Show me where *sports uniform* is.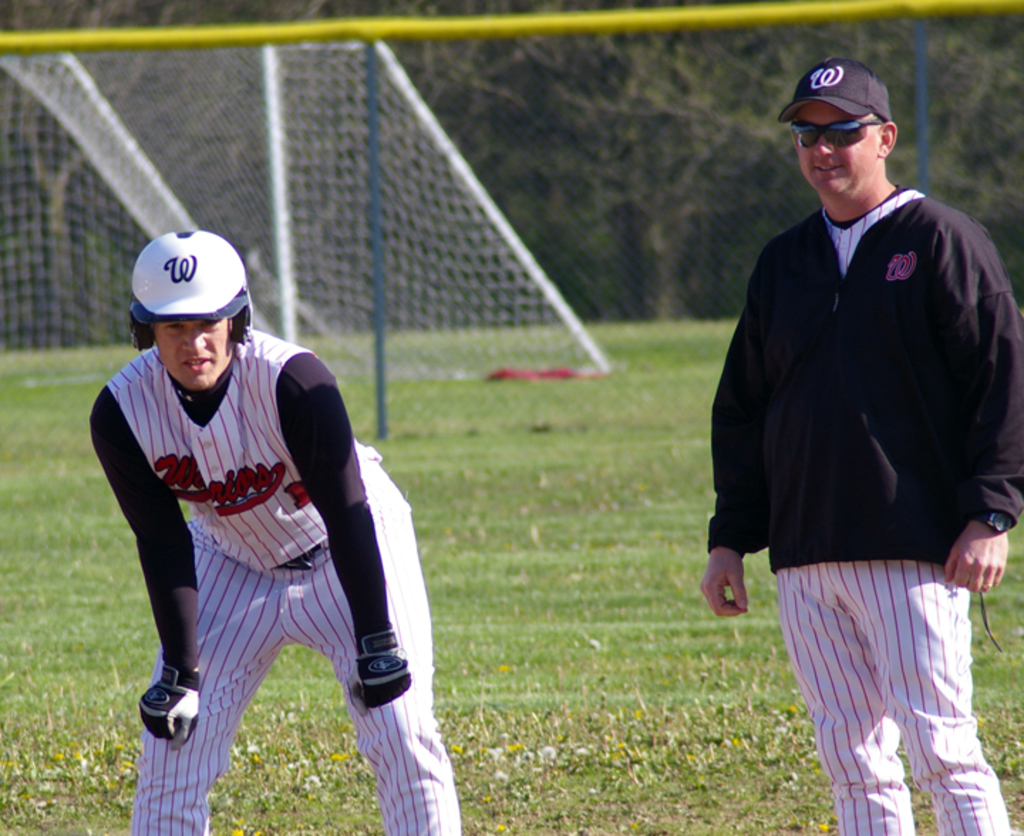
*sports uniform* is at locate(81, 218, 478, 835).
